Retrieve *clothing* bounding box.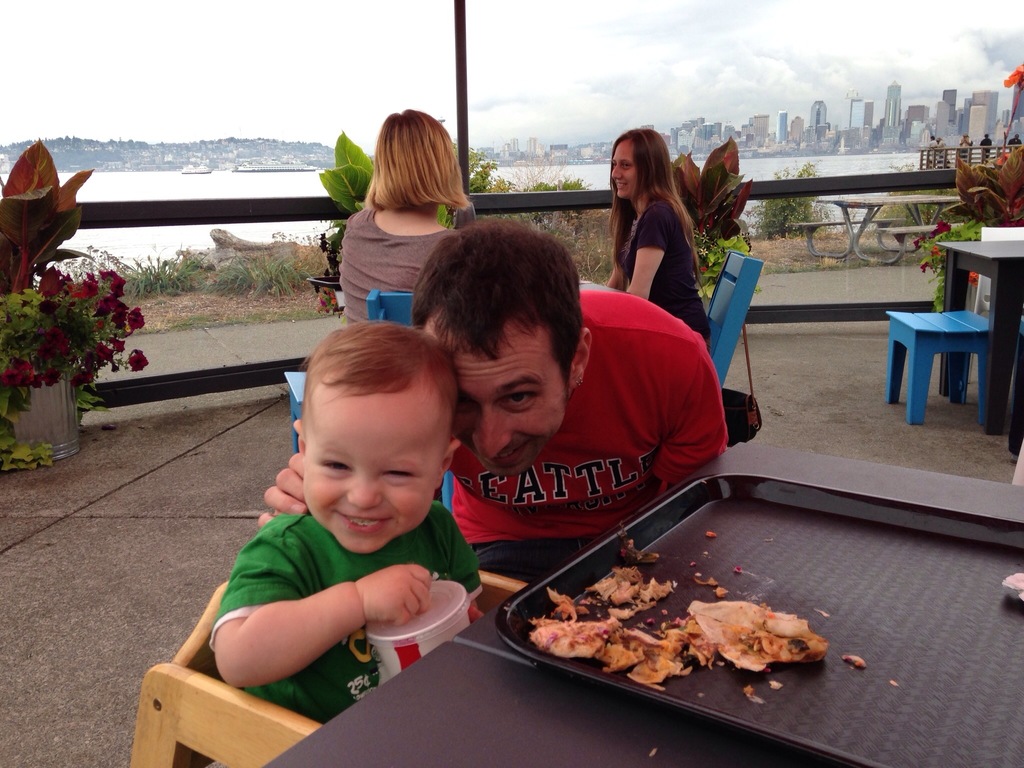
Bounding box: (x1=340, y1=206, x2=452, y2=325).
